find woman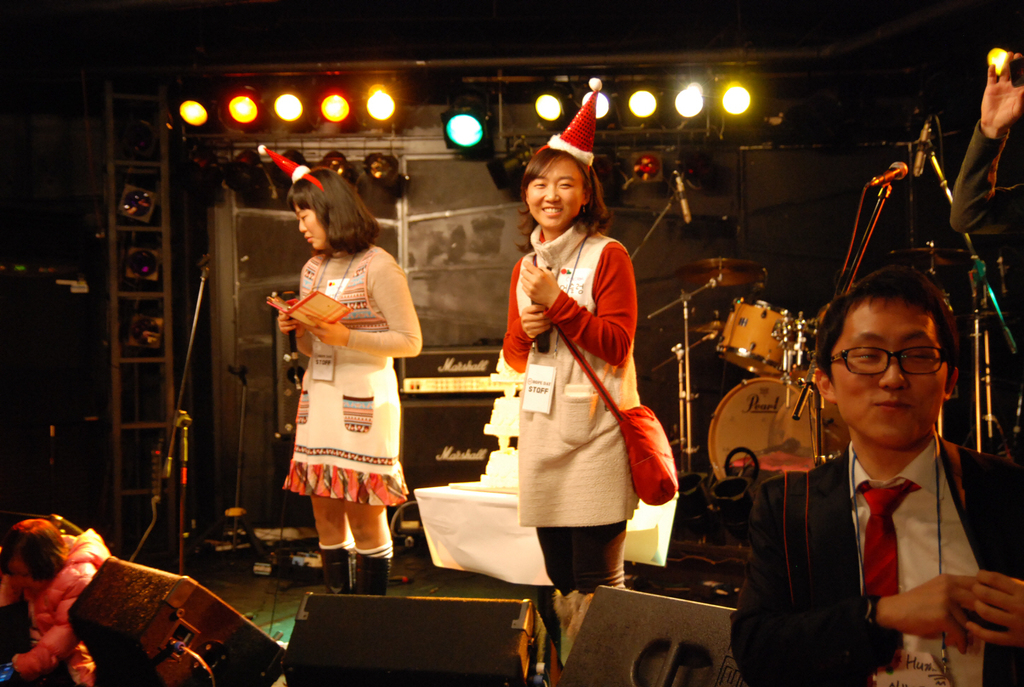
[left=482, top=71, right=680, bottom=606]
